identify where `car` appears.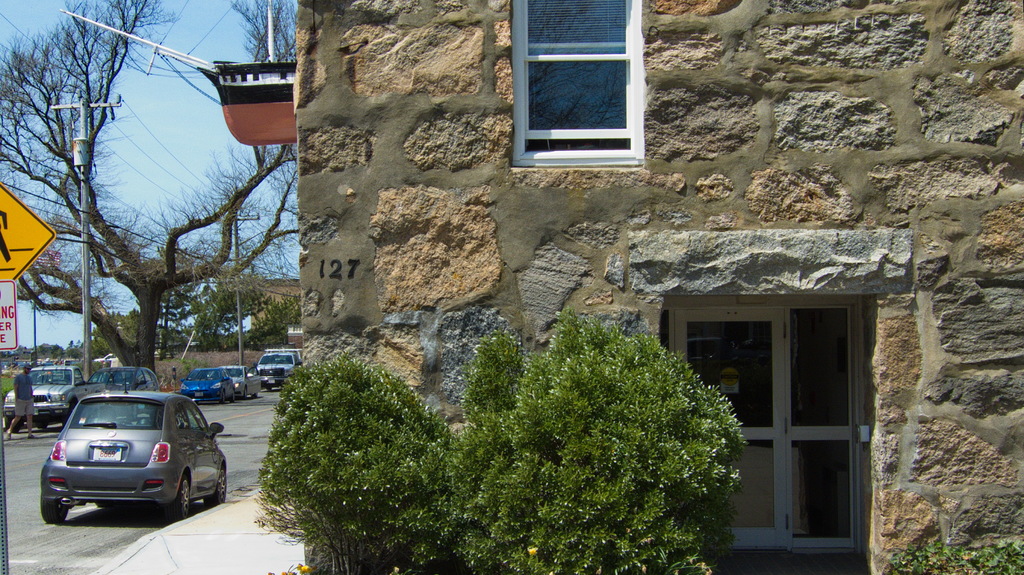
Appears at 181/370/235/397.
